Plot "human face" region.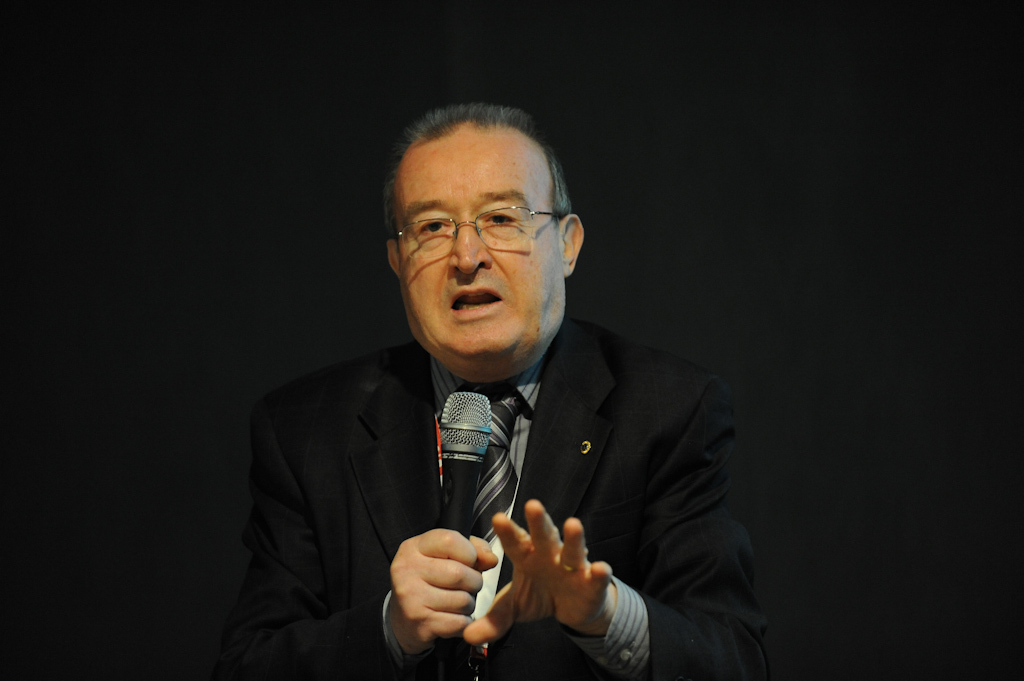
Plotted at (x1=396, y1=122, x2=567, y2=361).
